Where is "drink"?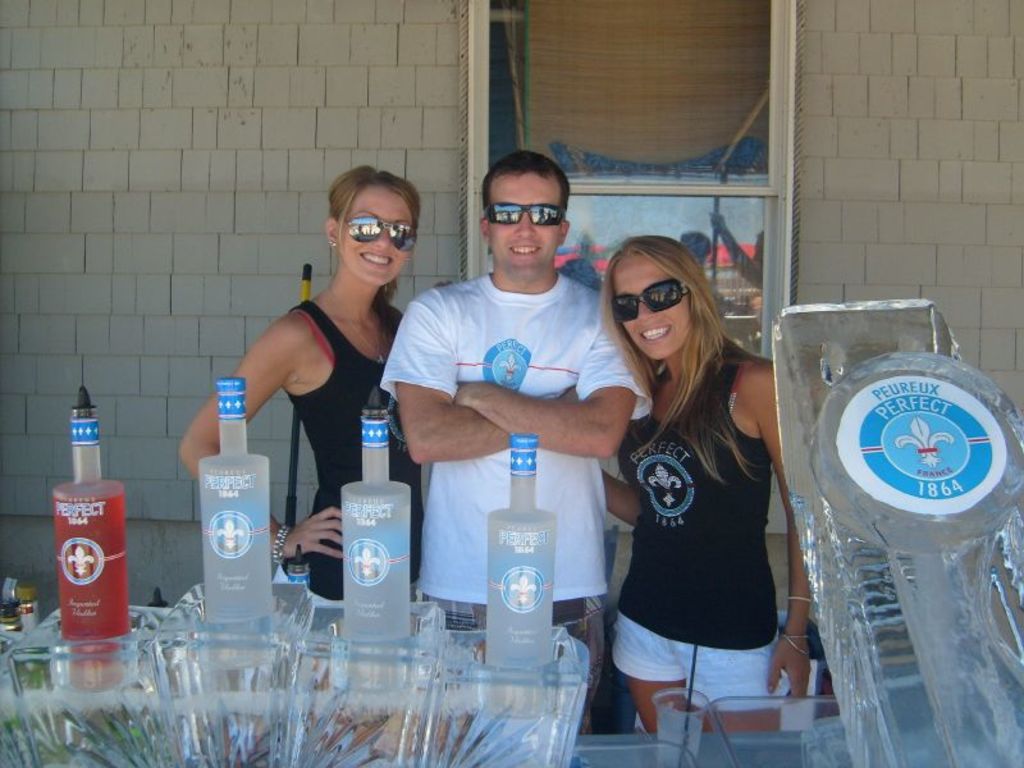
crop(50, 388, 137, 649).
